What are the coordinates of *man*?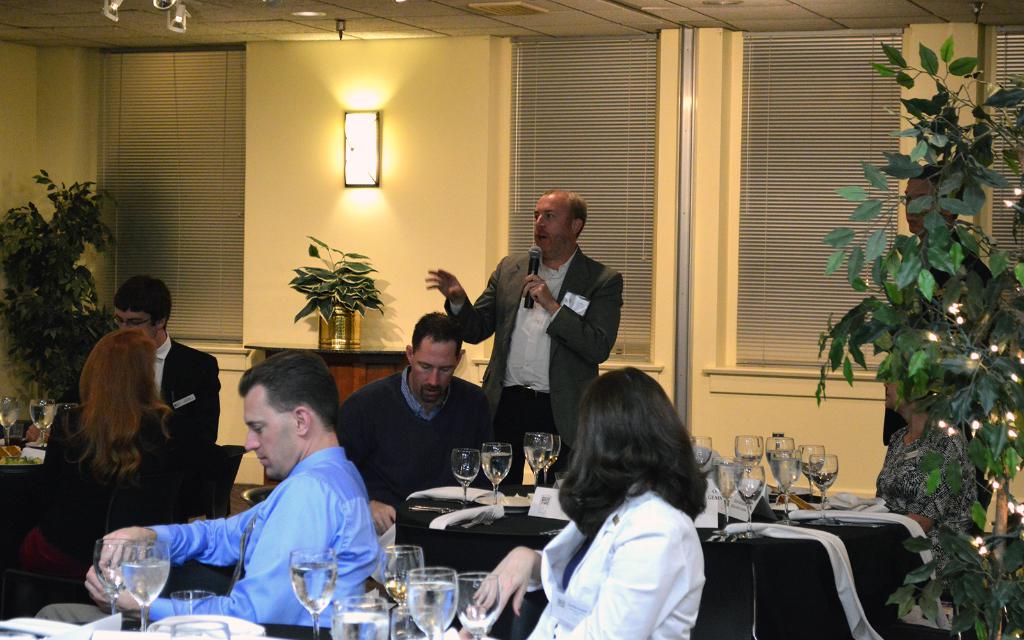
[x1=338, y1=310, x2=492, y2=543].
